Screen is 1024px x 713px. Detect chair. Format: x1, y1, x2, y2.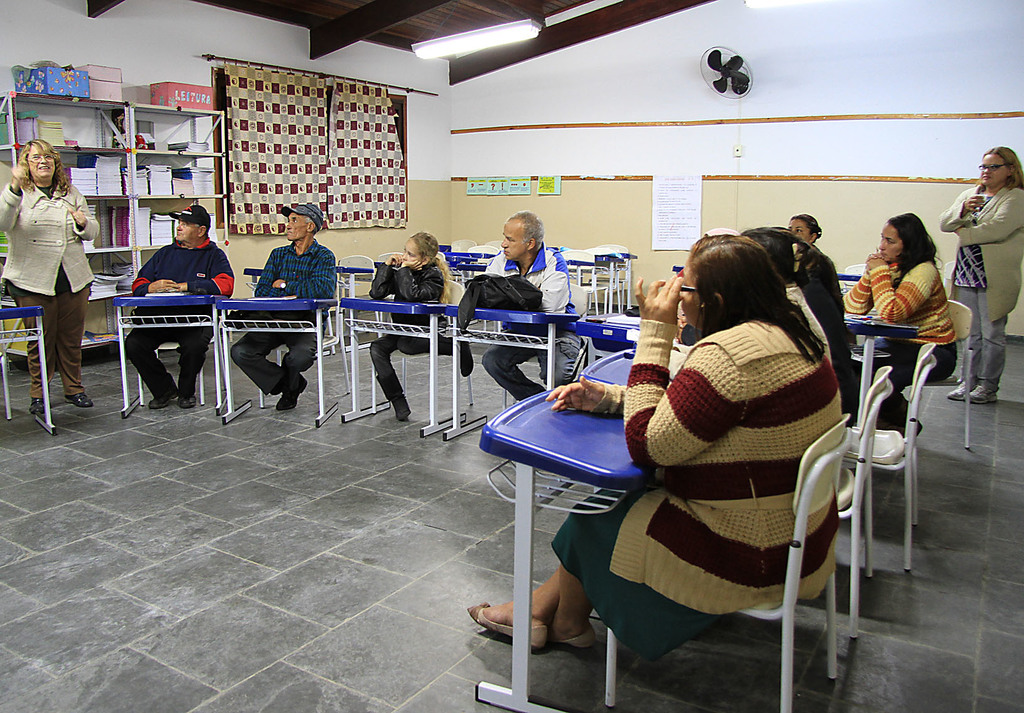
378, 250, 406, 265.
